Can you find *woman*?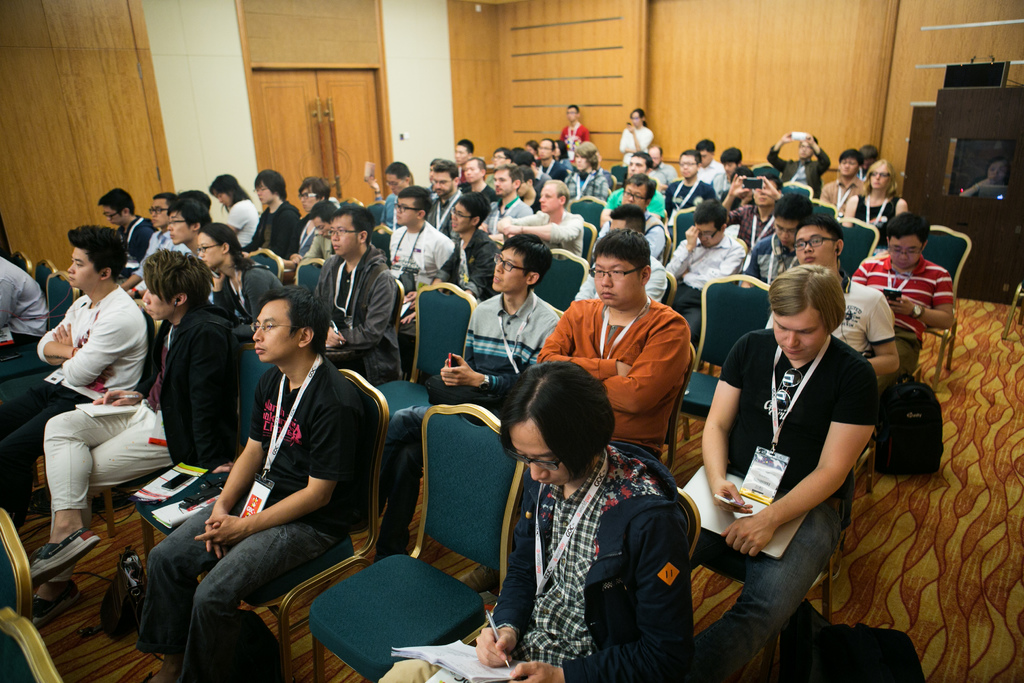
Yes, bounding box: [211,173,262,254].
